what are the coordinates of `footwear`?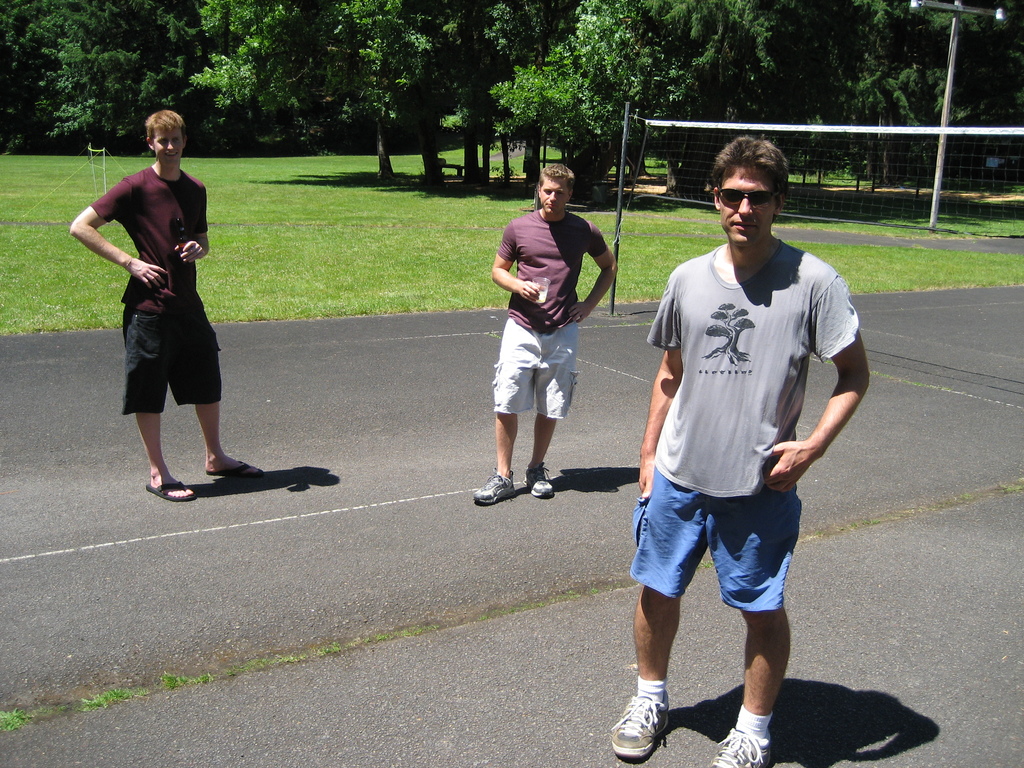
523/466/552/495.
